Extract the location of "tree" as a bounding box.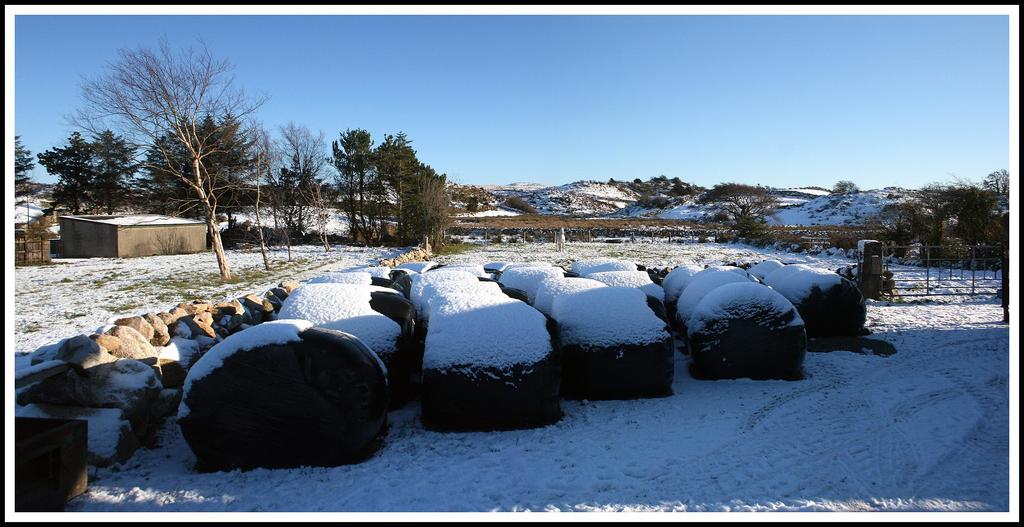
<box>65,33,260,281</box>.
